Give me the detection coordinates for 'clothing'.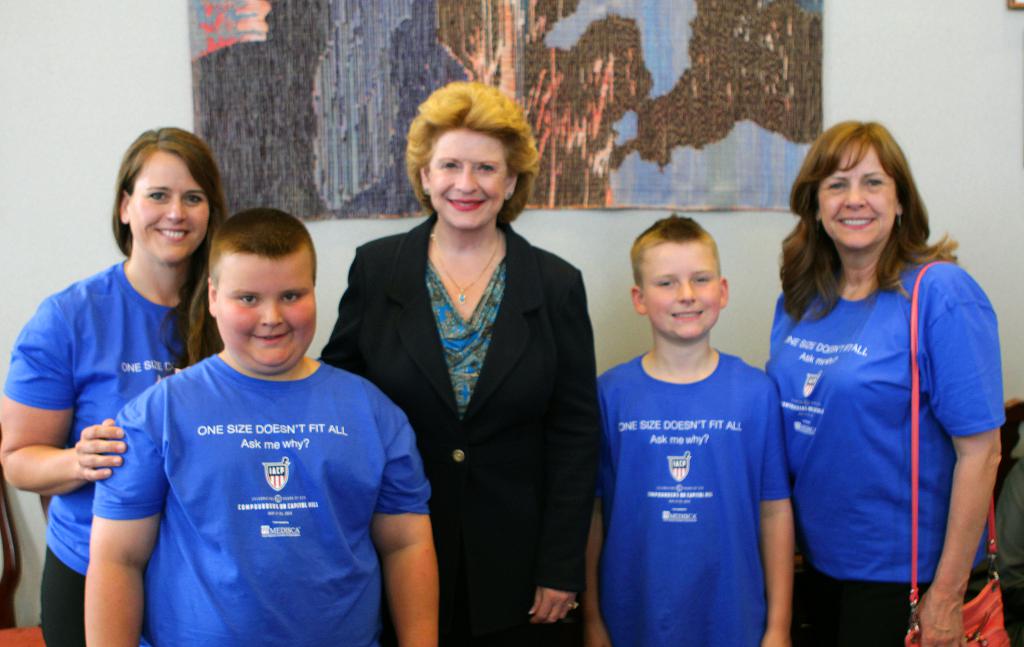
detection(0, 255, 230, 646).
